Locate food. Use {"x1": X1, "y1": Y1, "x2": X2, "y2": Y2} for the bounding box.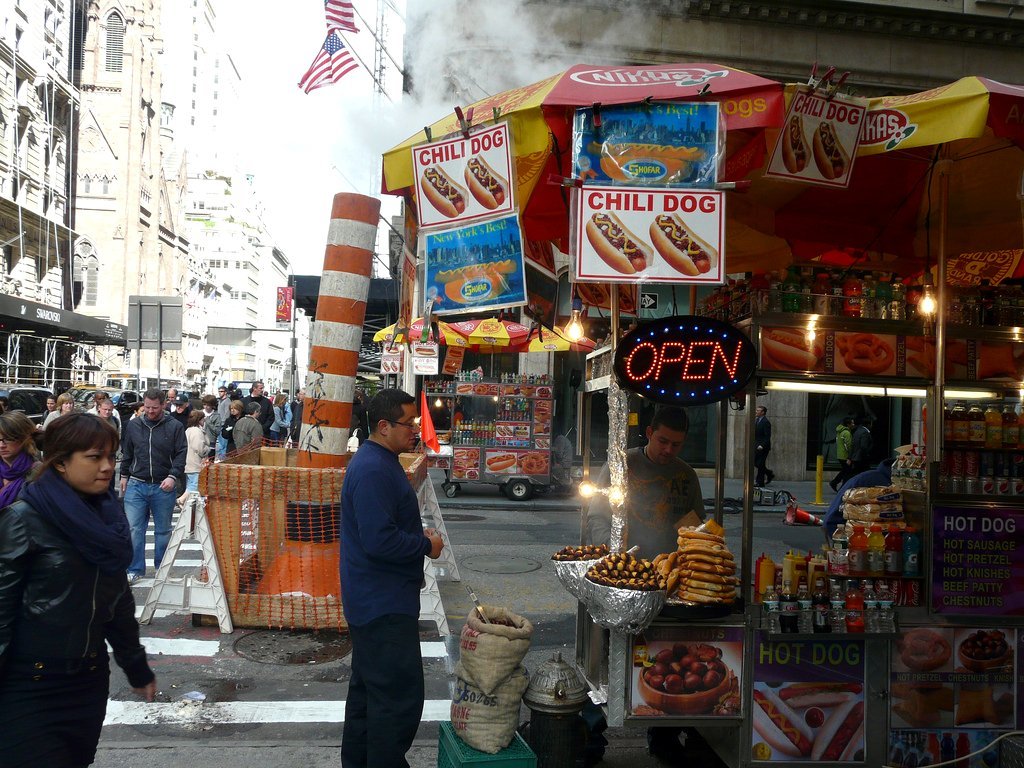
{"x1": 519, "y1": 451, "x2": 548, "y2": 473}.
